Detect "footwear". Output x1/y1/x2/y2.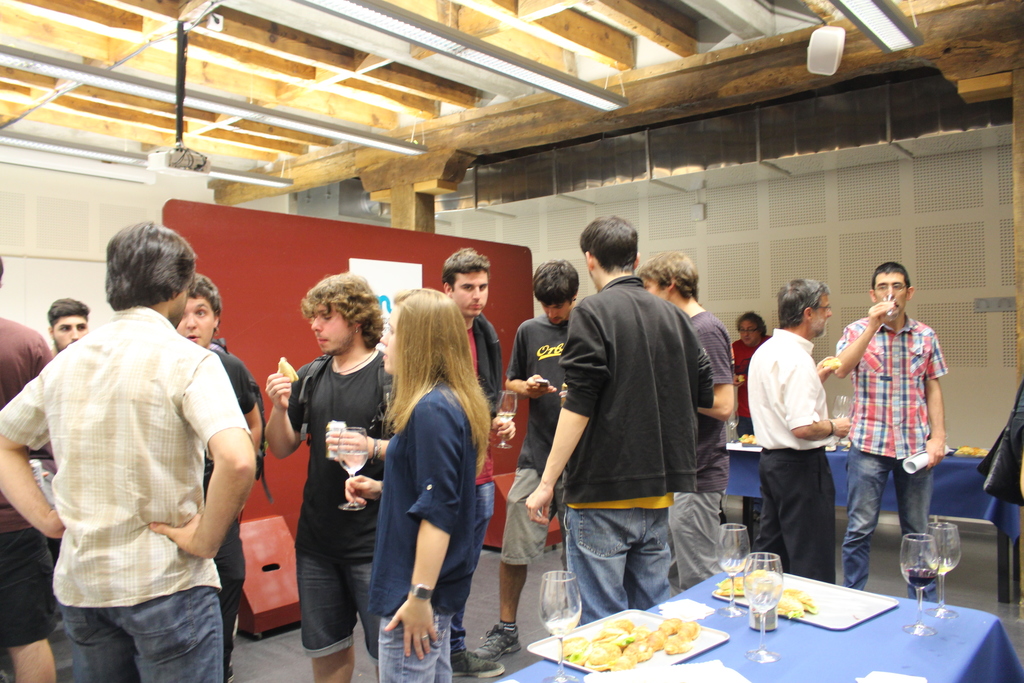
474/620/522/660.
